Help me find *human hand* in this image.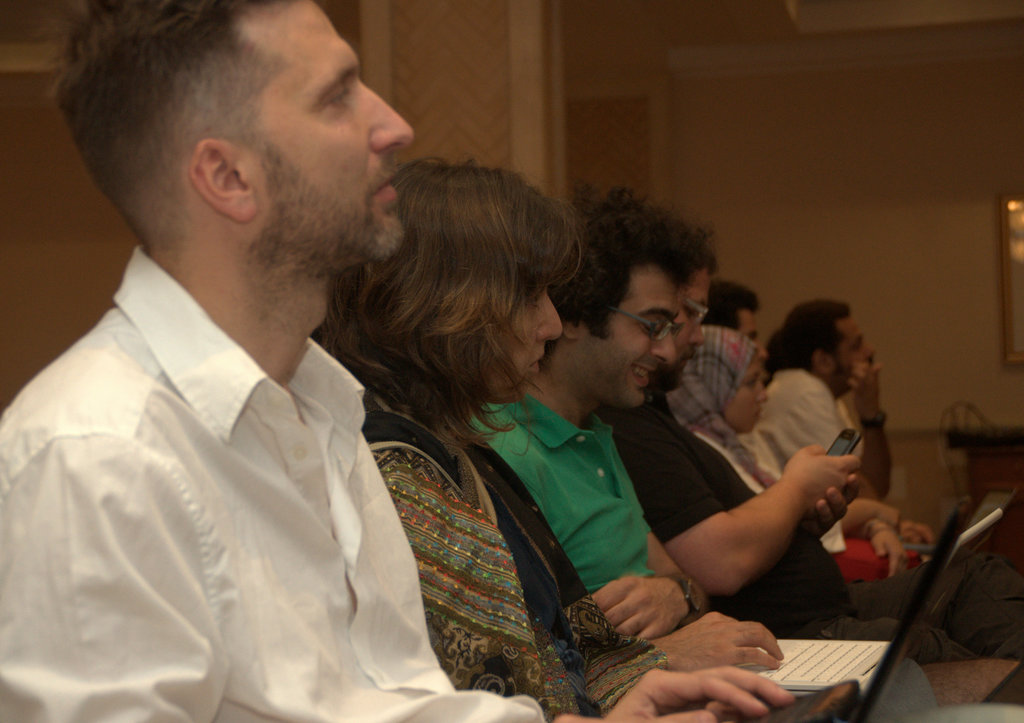
Found it: (593,573,692,640).
